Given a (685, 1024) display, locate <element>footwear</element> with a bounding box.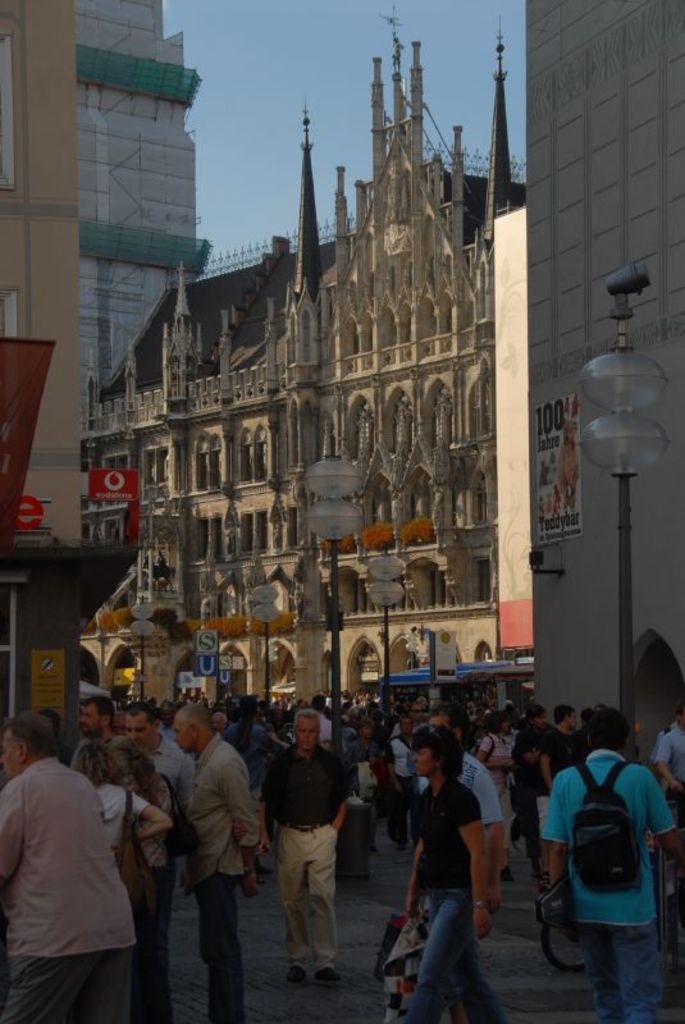
Located: (x1=256, y1=868, x2=265, y2=884).
